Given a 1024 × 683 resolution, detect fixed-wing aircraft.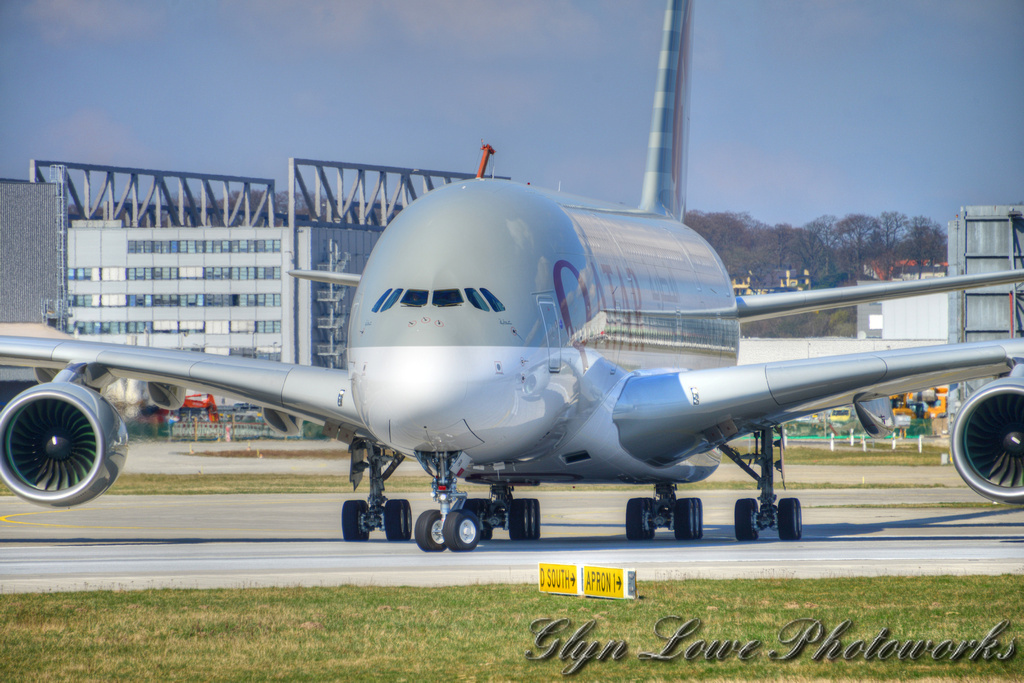
rect(2, 0, 1023, 555).
